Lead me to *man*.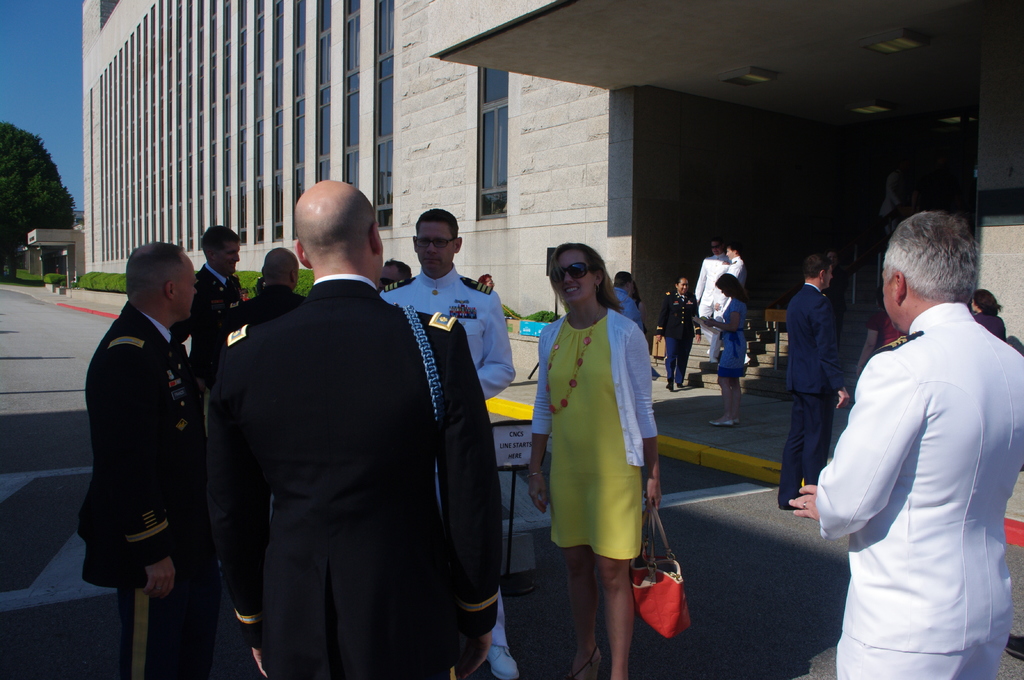
Lead to <box>782,249,848,513</box>.
